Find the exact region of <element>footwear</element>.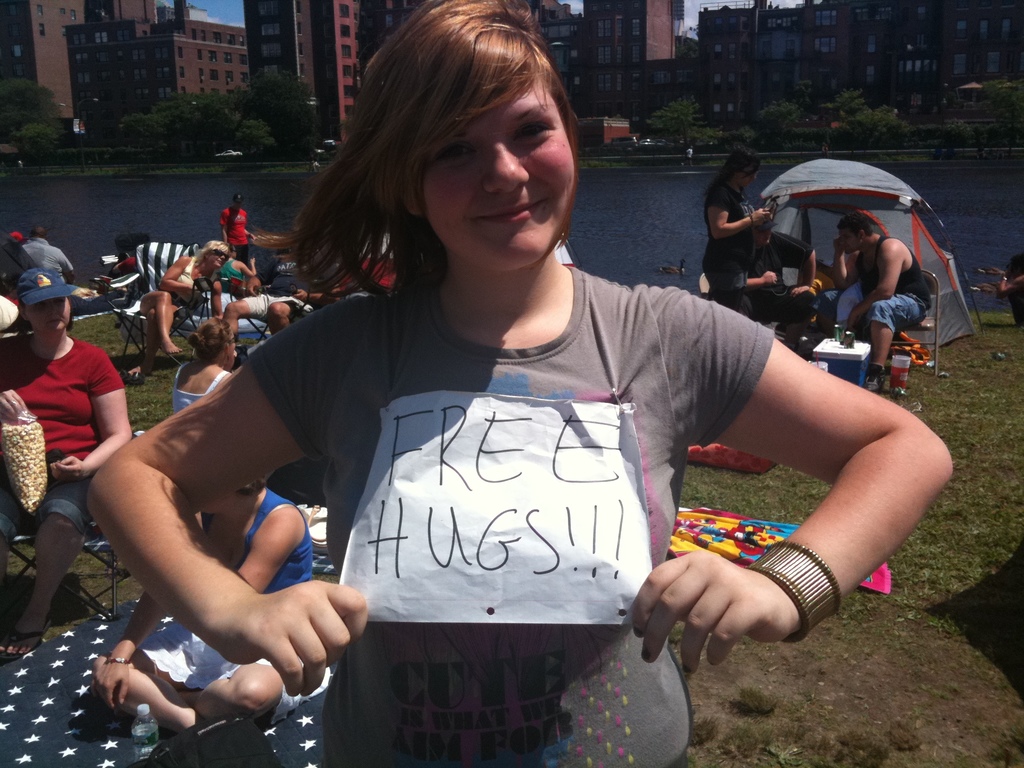
Exact region: <region>0, 619, 51, 659</region>.
